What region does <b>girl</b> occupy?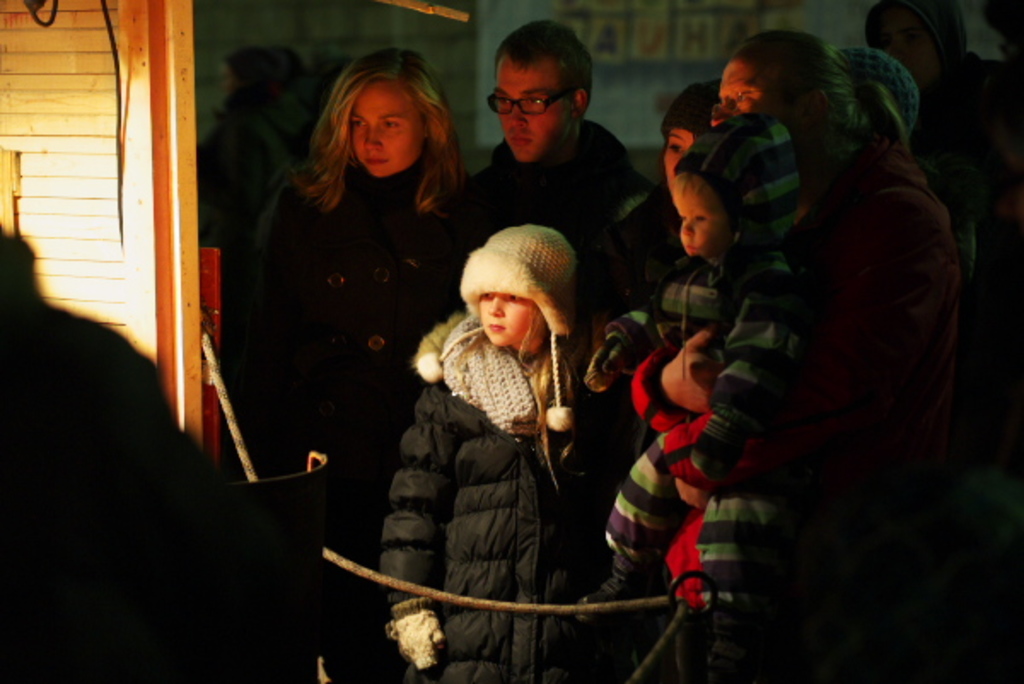
{"x1": 379, "y1": 220, "x2": 628, "y2": 682}.
